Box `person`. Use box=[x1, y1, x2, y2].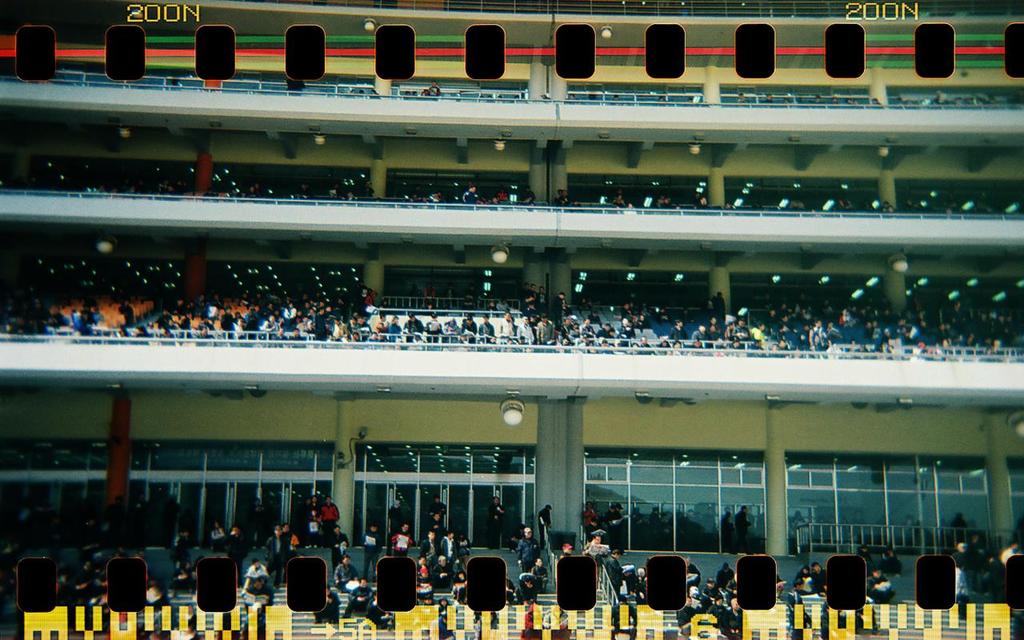
box=[162, 529, 201, 584].
